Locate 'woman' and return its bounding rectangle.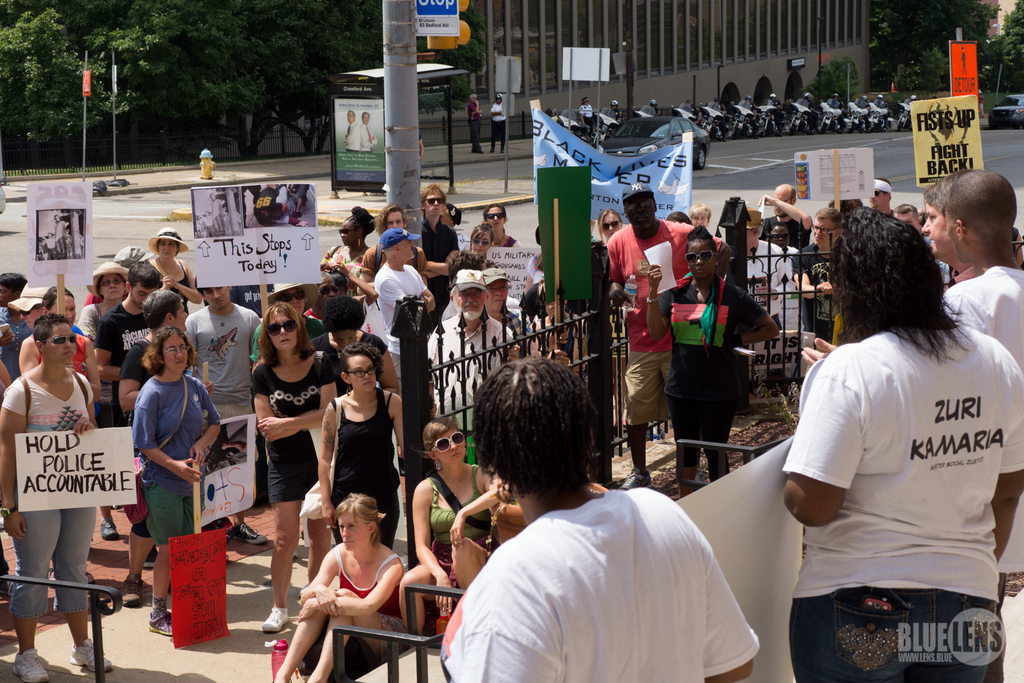
{"left": 249, "top": 299, "right": 329, "bottom": 633}.
